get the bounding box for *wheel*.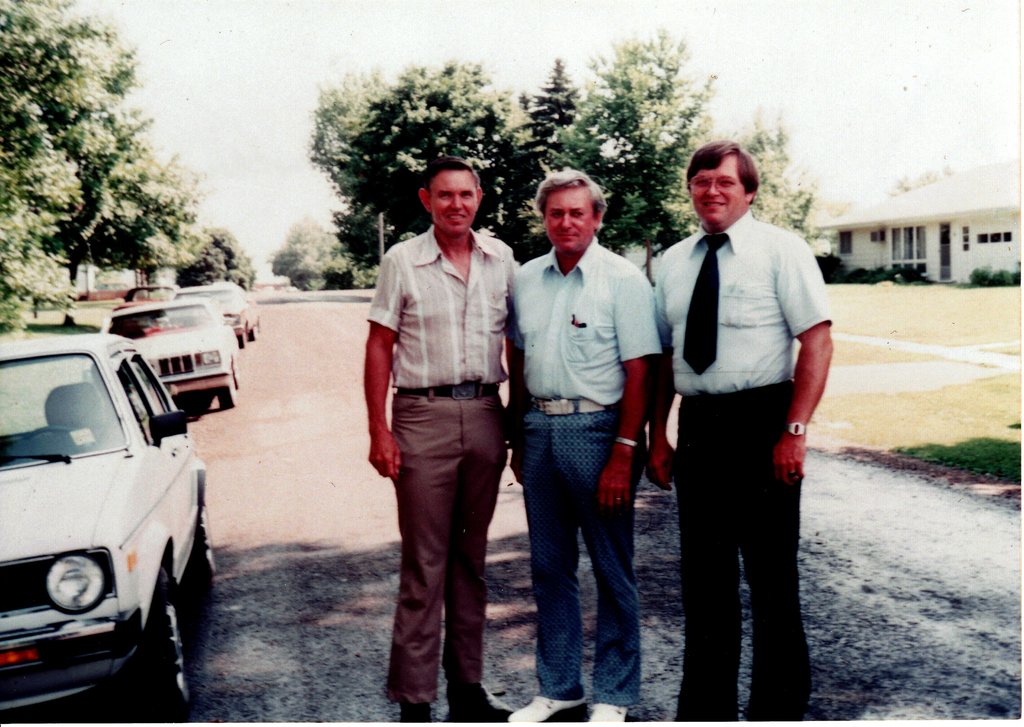
pyautogui.locateOnScreen(136, 573, 184, 726).
